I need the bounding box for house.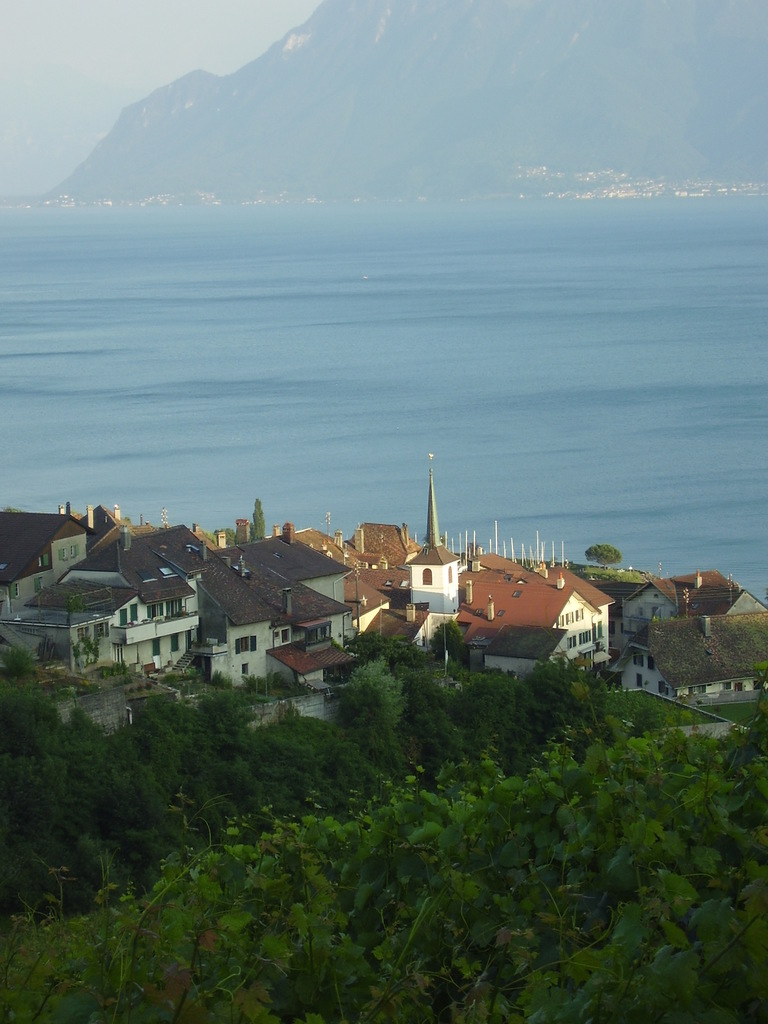
Here it is: box(458, 564, 527, 684).
